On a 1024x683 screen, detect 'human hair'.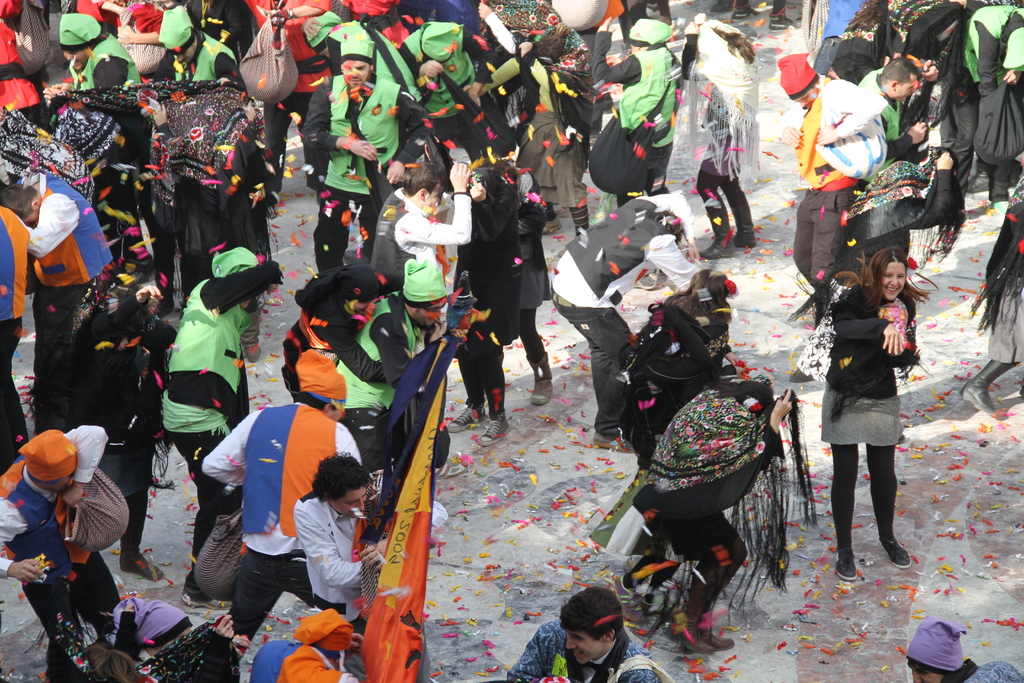
<box>559,582,628,638</box>.
